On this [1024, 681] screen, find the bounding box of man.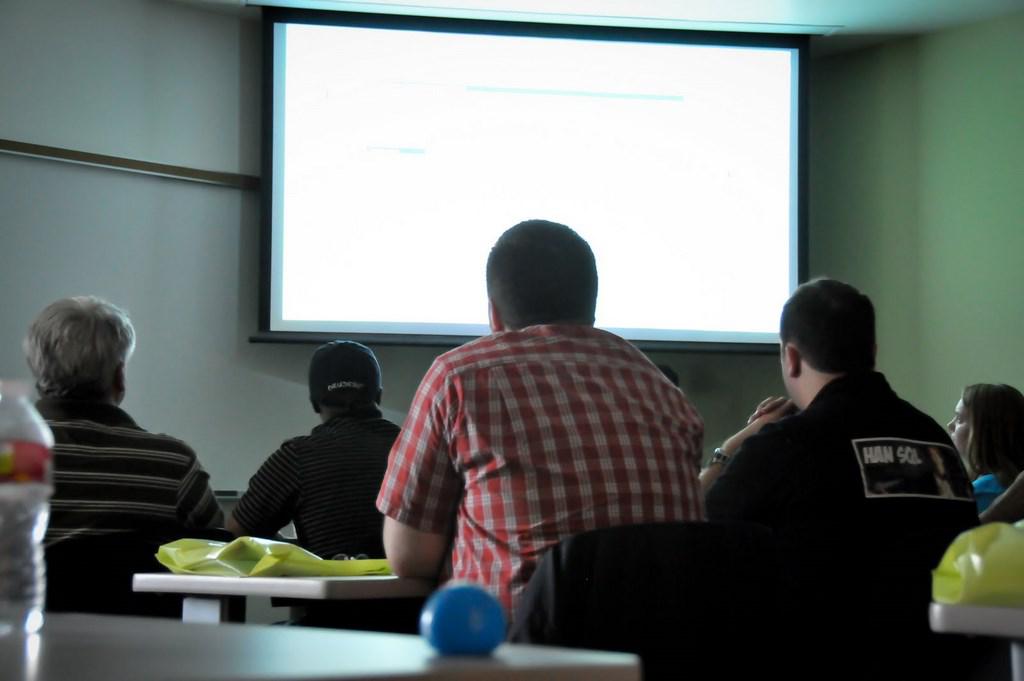
Bounding box: (375, 218, 699, 638).
